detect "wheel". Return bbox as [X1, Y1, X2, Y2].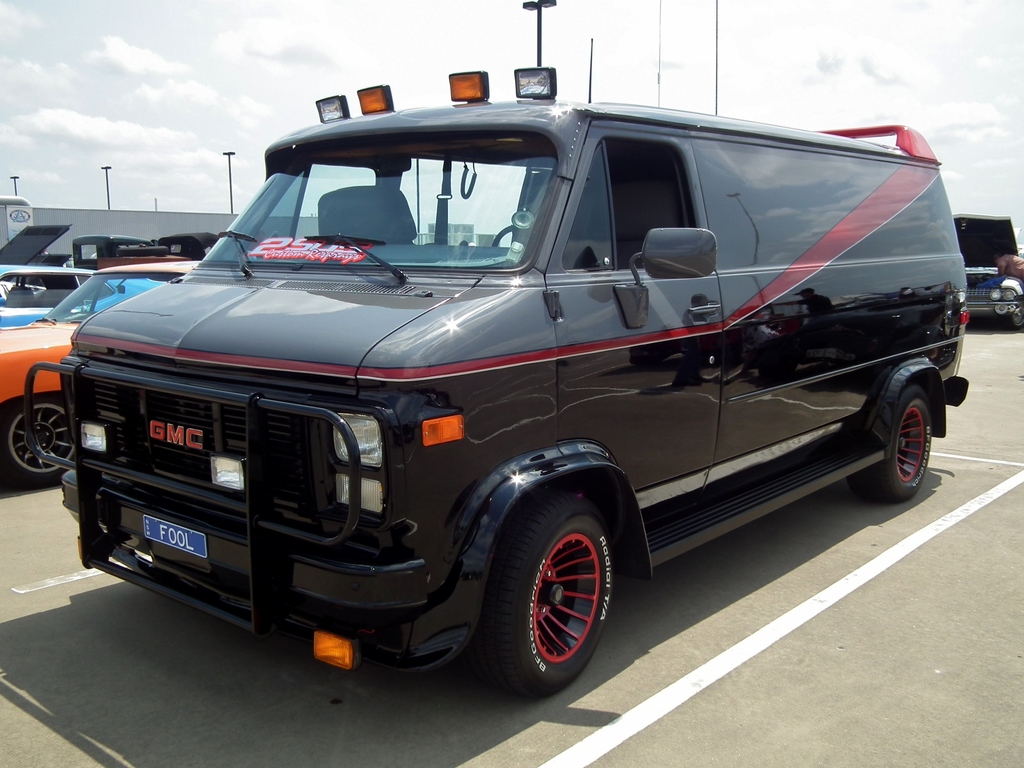
[0, 395, 77, 489].
